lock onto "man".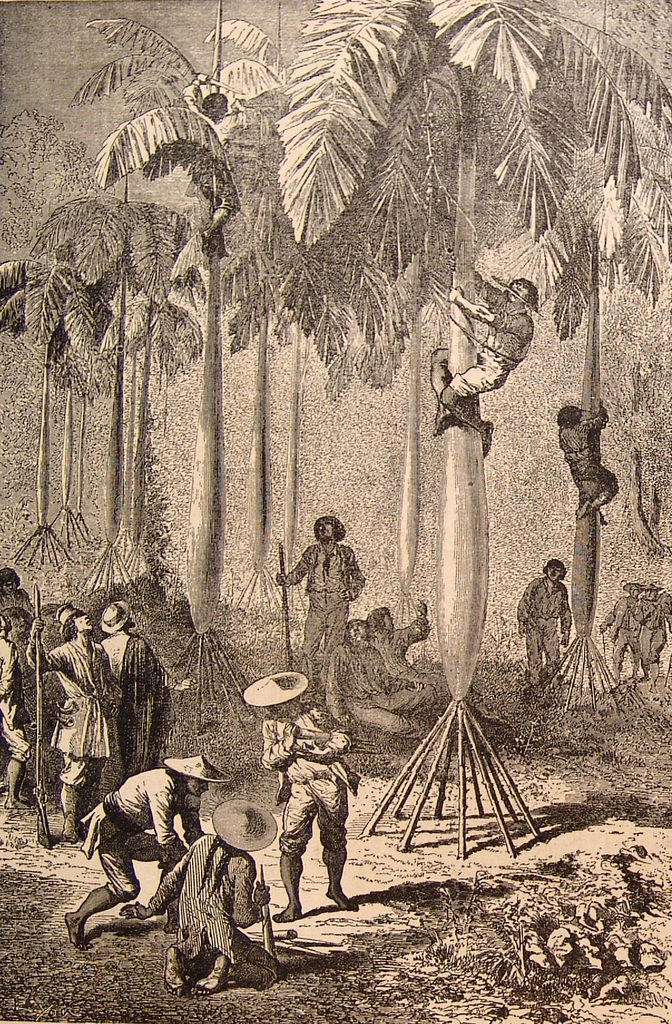
Locked: <box>550,403,619,515</box>.
